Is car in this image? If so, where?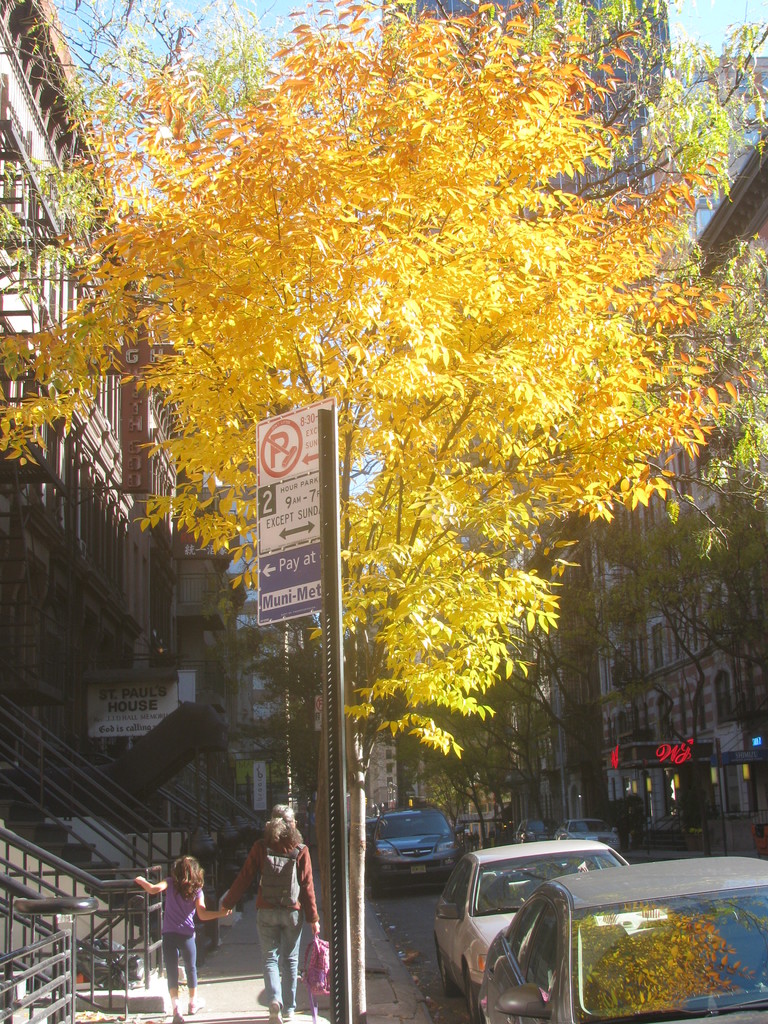
Yes, at <box>364,817,376,847</box>.
